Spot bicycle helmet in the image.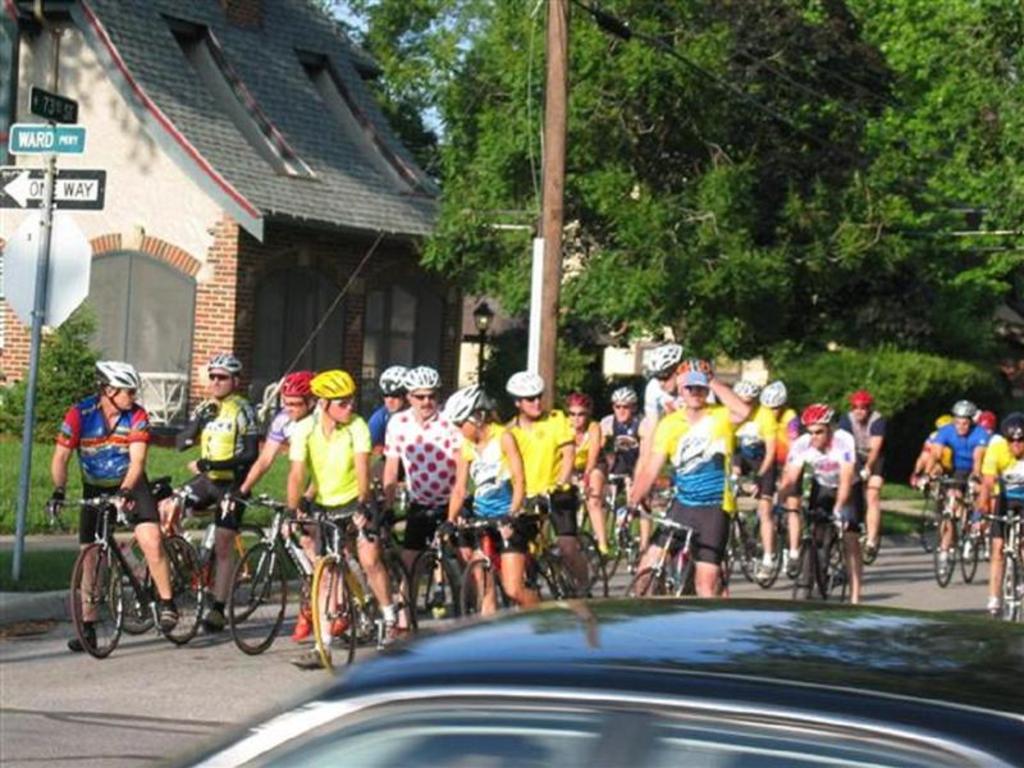
bicycle helmet found at bbox=(730, 378, 762, 398).
